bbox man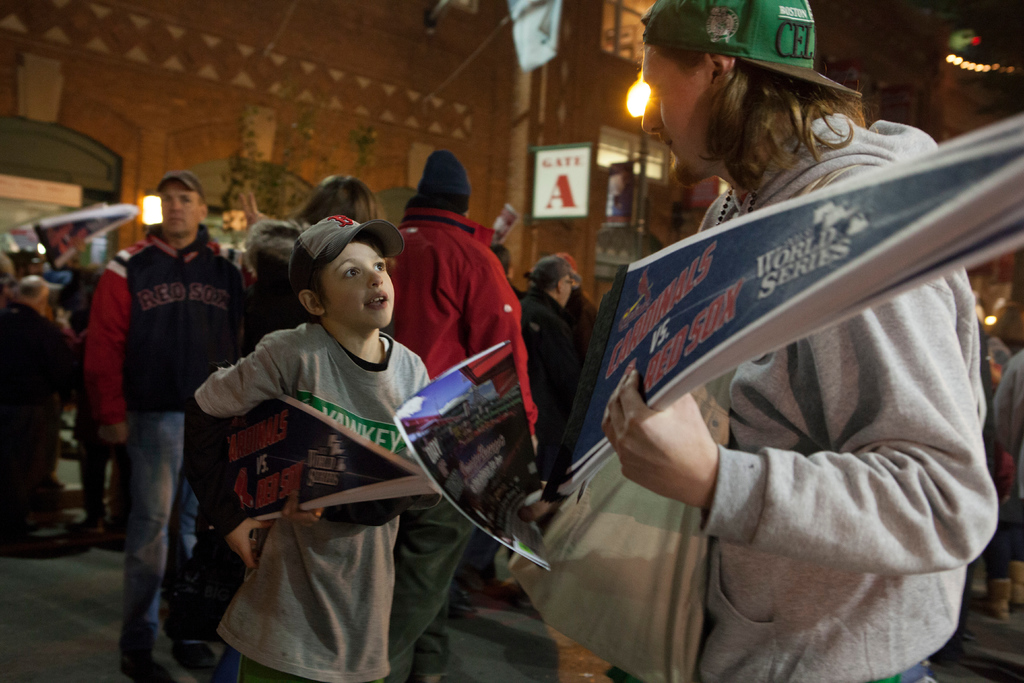
377,150,542,682
